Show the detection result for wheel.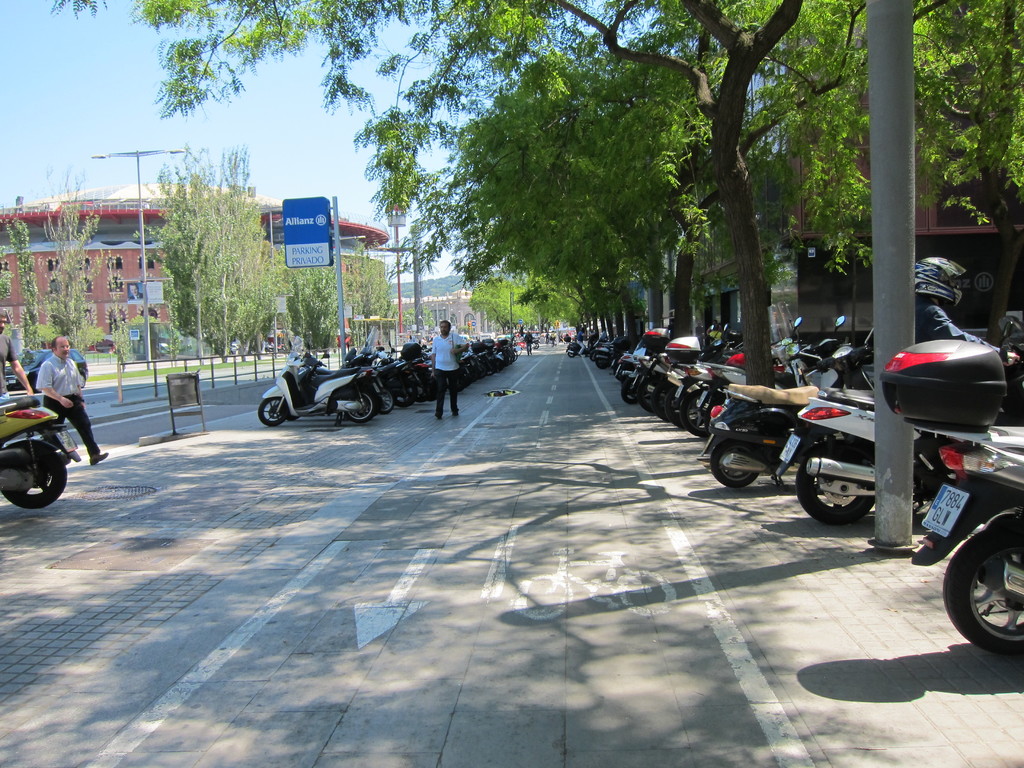
locate(0, 444, 70, 516).
